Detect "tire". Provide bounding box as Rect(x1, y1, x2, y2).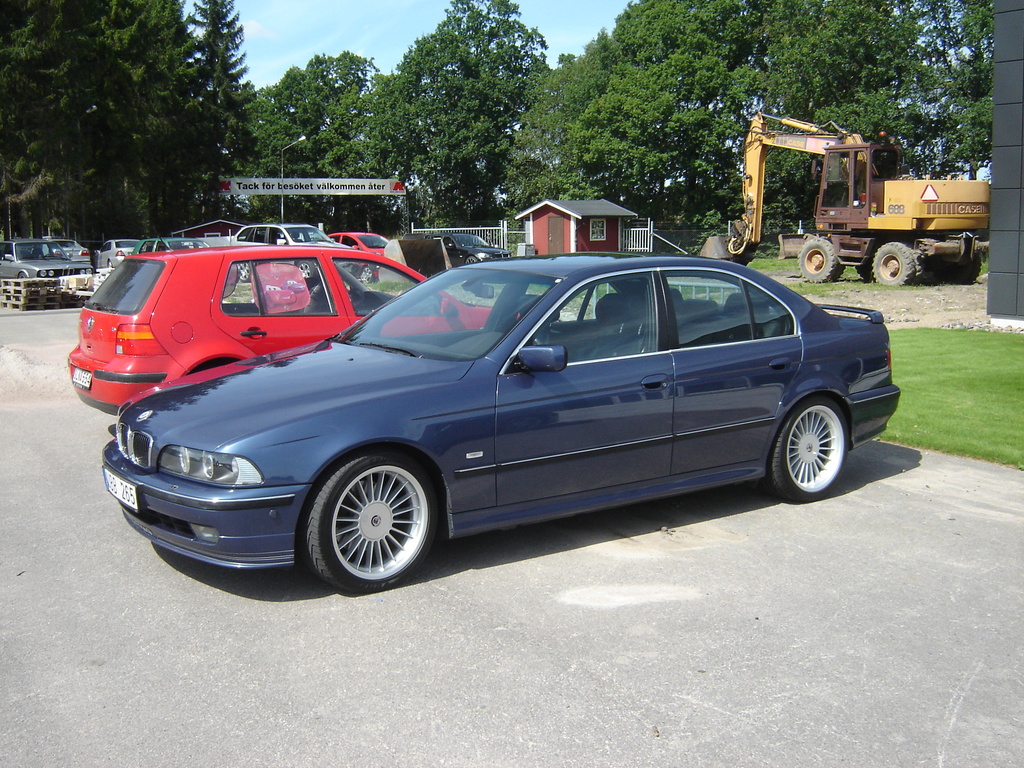
Rect(298, 450, 437, 586).
